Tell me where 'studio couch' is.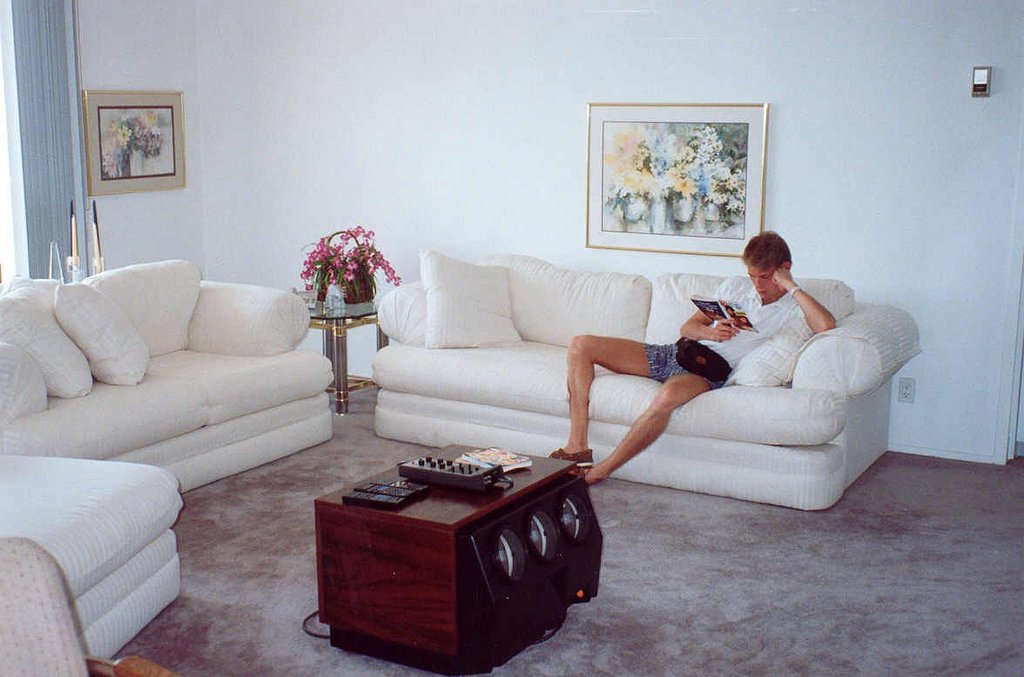
'studio couch' is at 0 455 177 676.
